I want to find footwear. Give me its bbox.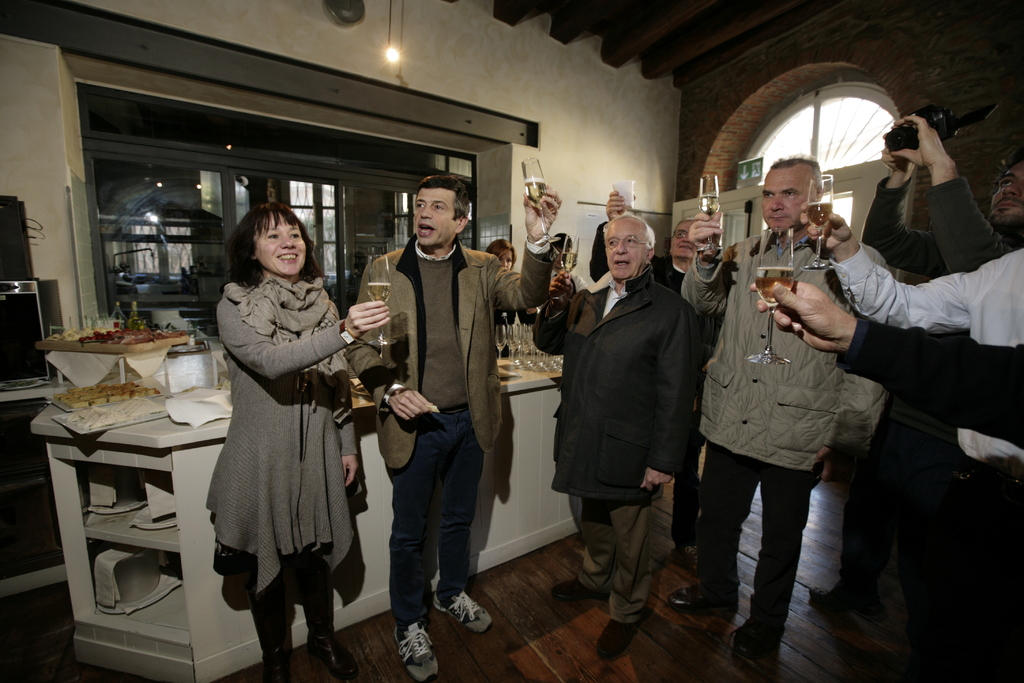
[x1=300, y1=624, x2=361, y2=682].
